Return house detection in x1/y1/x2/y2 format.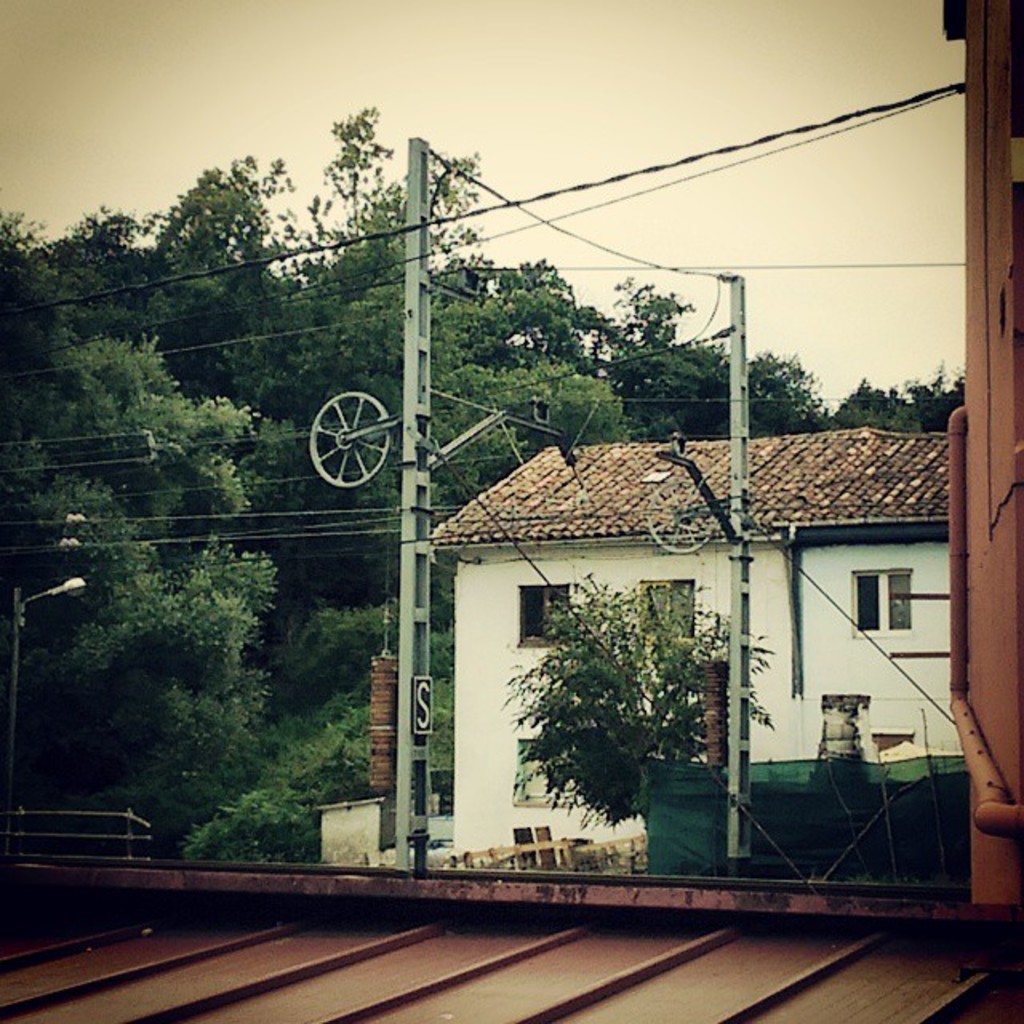
946/0/1022/918.
